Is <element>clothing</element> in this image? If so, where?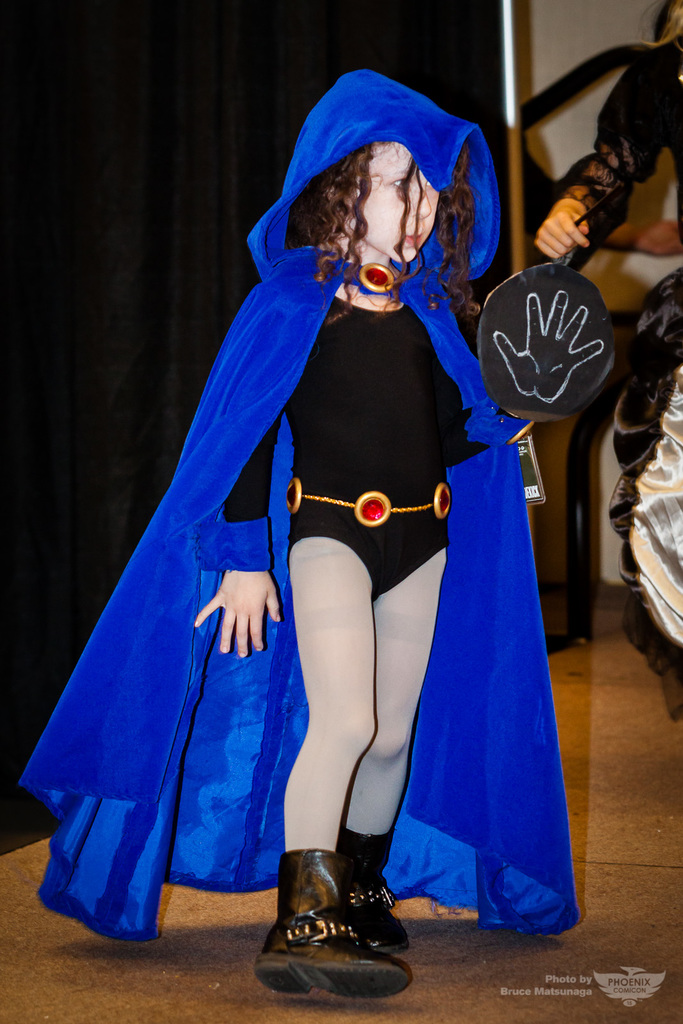
Yes, at locate(513, 42, 682, 721).
